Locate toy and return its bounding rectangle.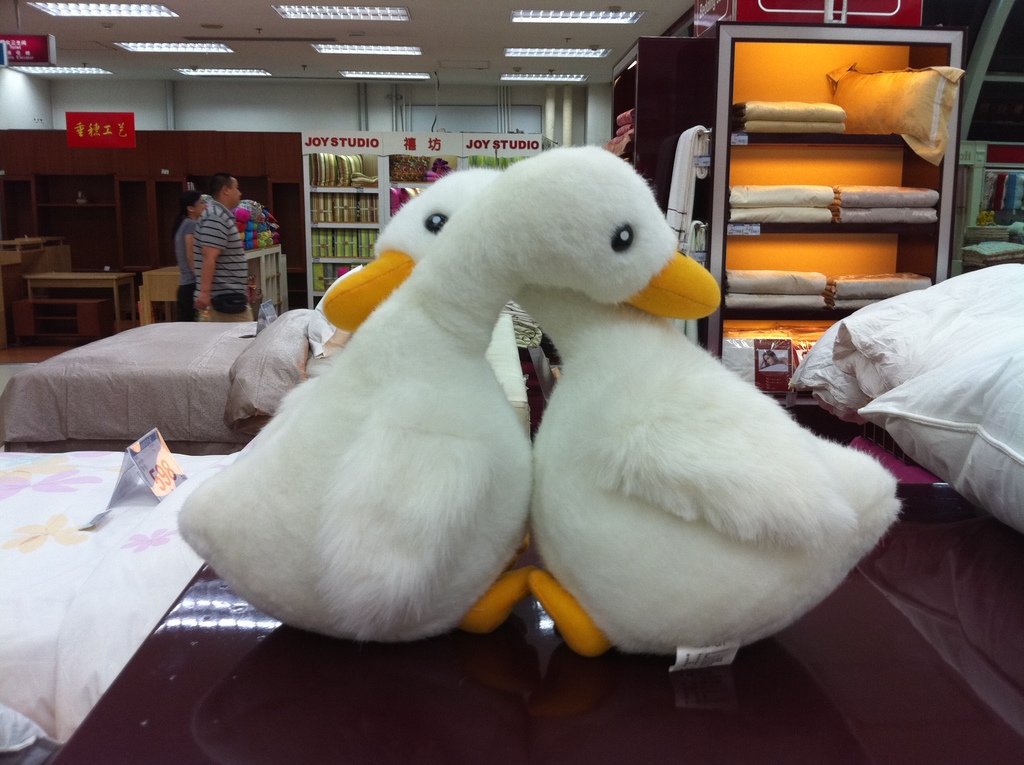
left=322, top=167, right=905, bottom=658.
